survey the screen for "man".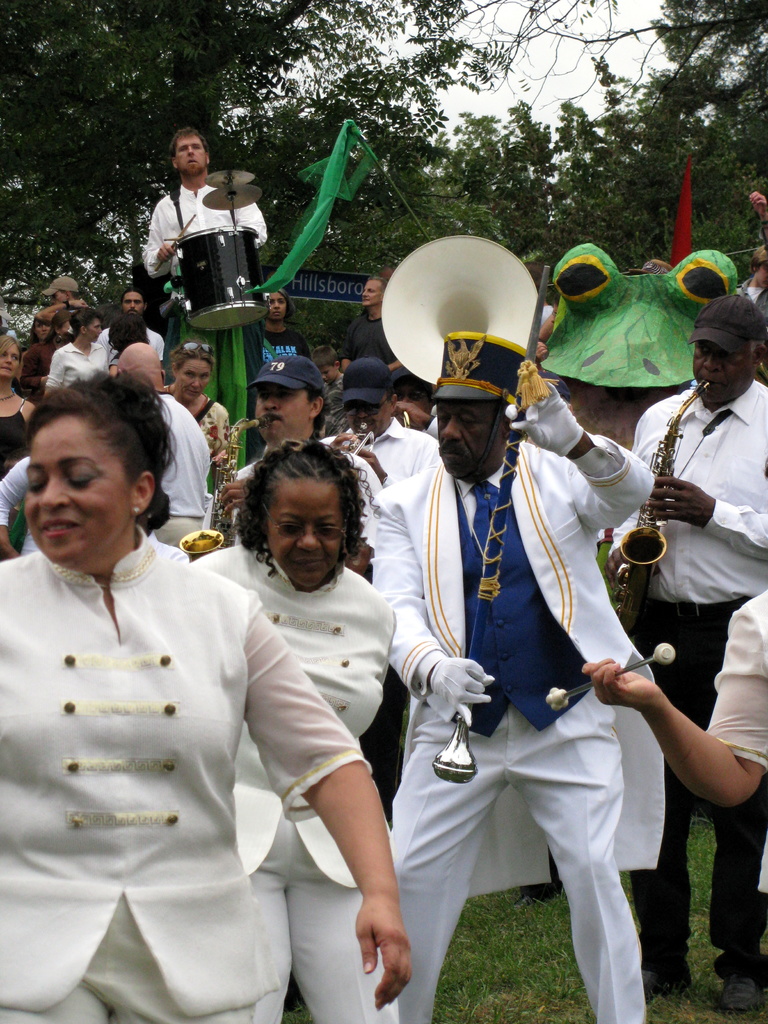
Survey found: BBox(97, 289, 163, 367).
